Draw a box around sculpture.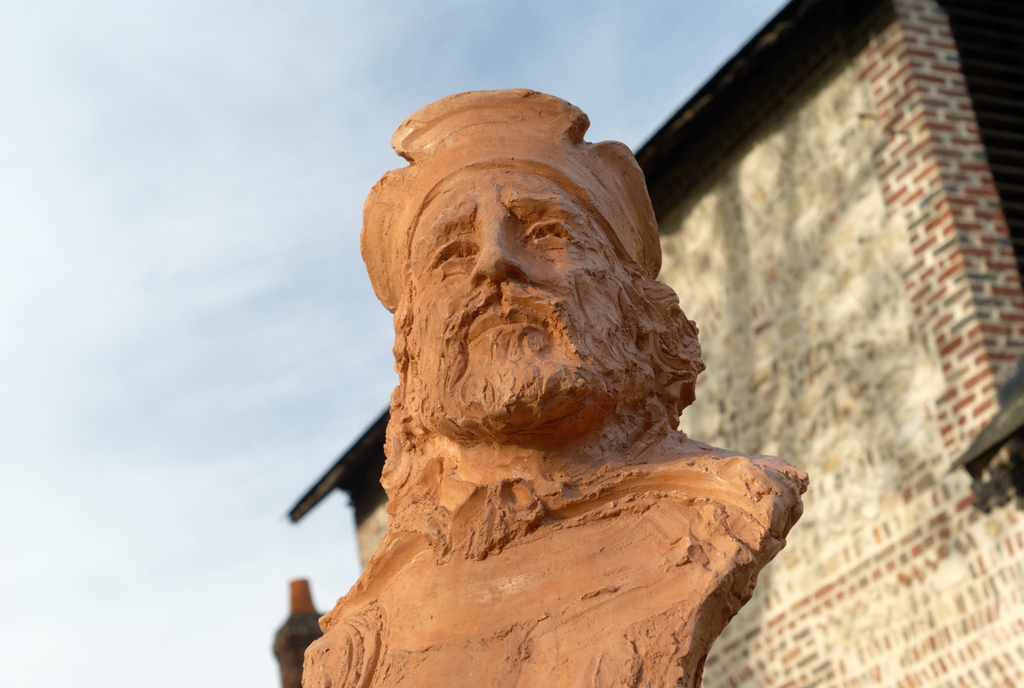
crop(281, 70, 814, 687).
